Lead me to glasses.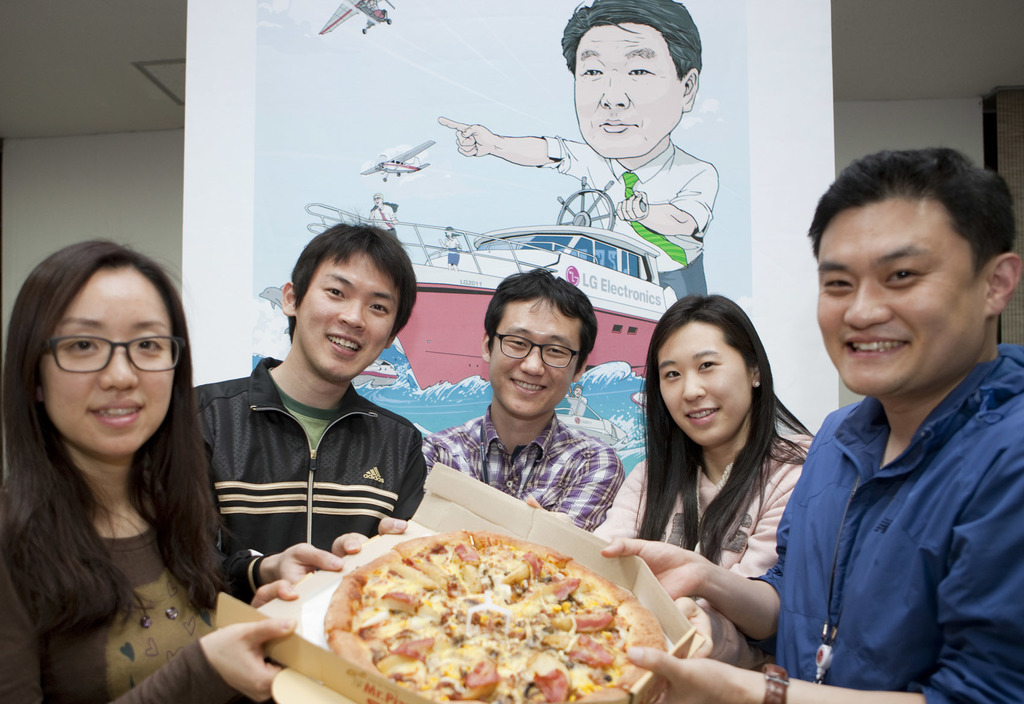
Lead to bbox=(28, 334, 166, 388).
